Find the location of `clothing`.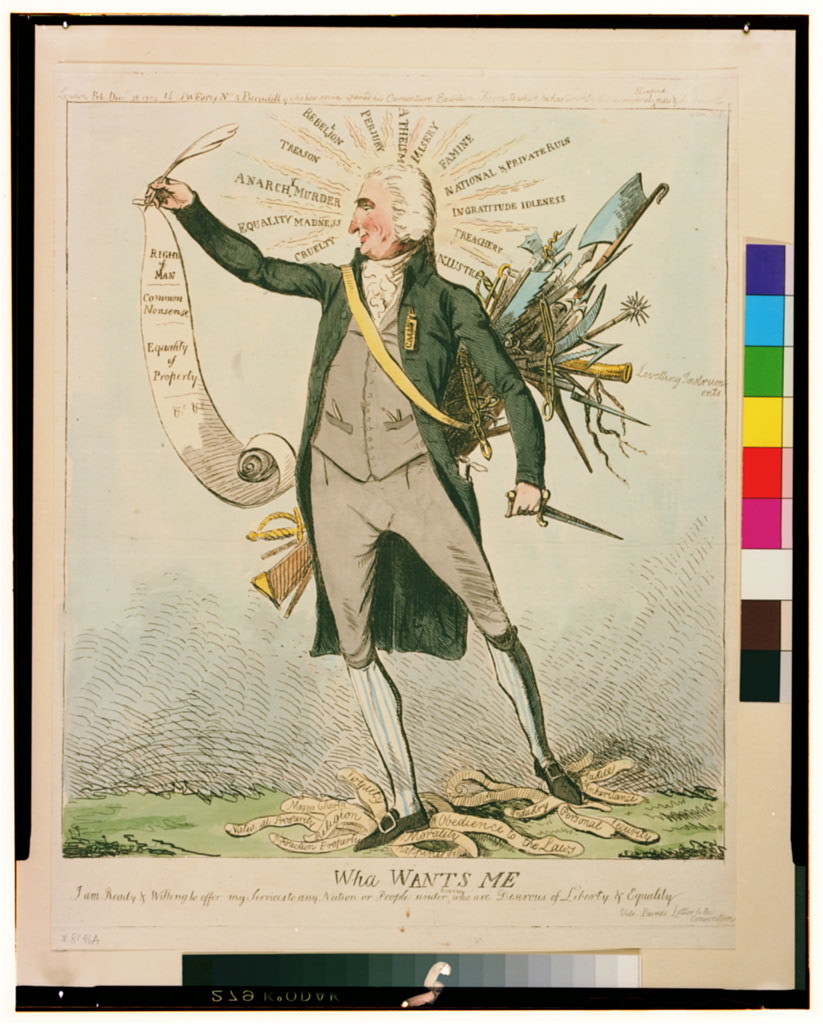
Location: box=[170, 175, 546, 670].
